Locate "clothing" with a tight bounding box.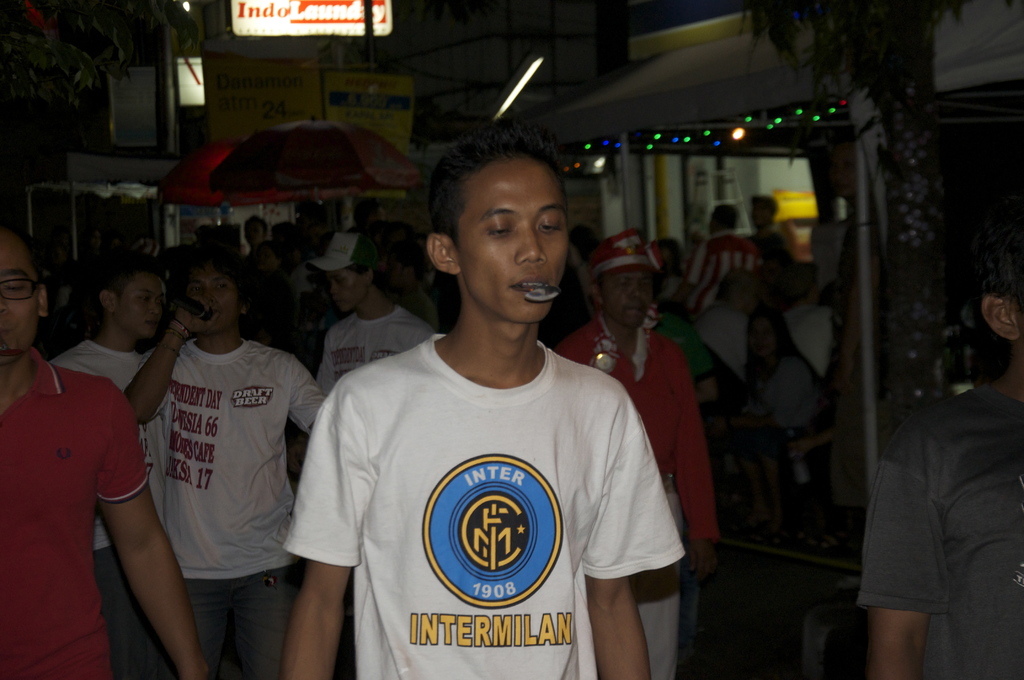
[x1=856, y1=378, x2=1022, y2=679].
